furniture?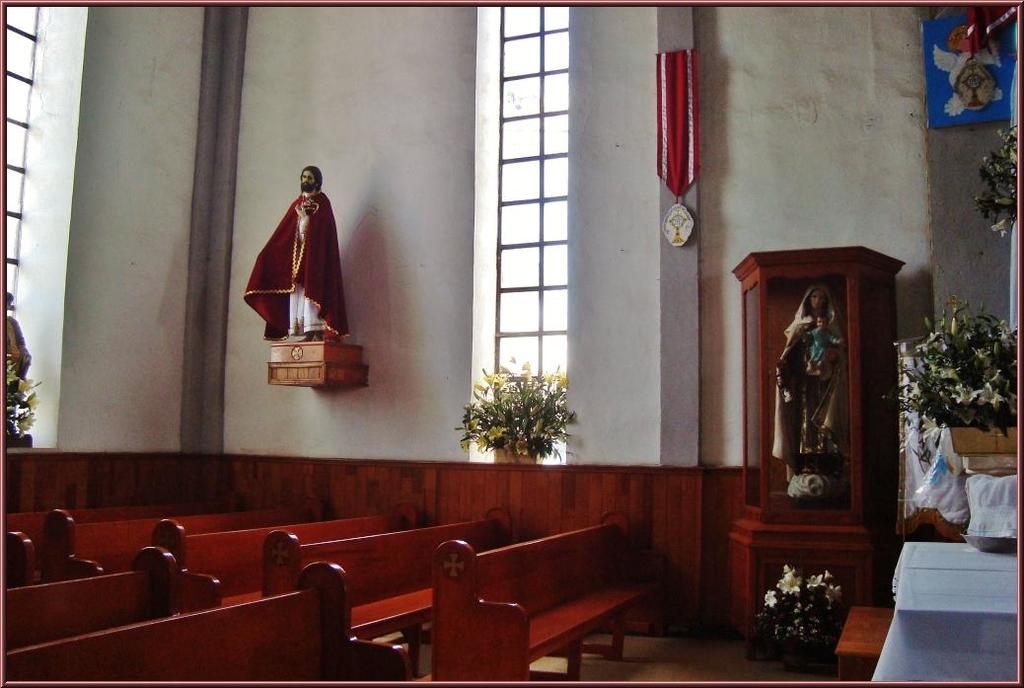
box(836, 607, 894, 680)
